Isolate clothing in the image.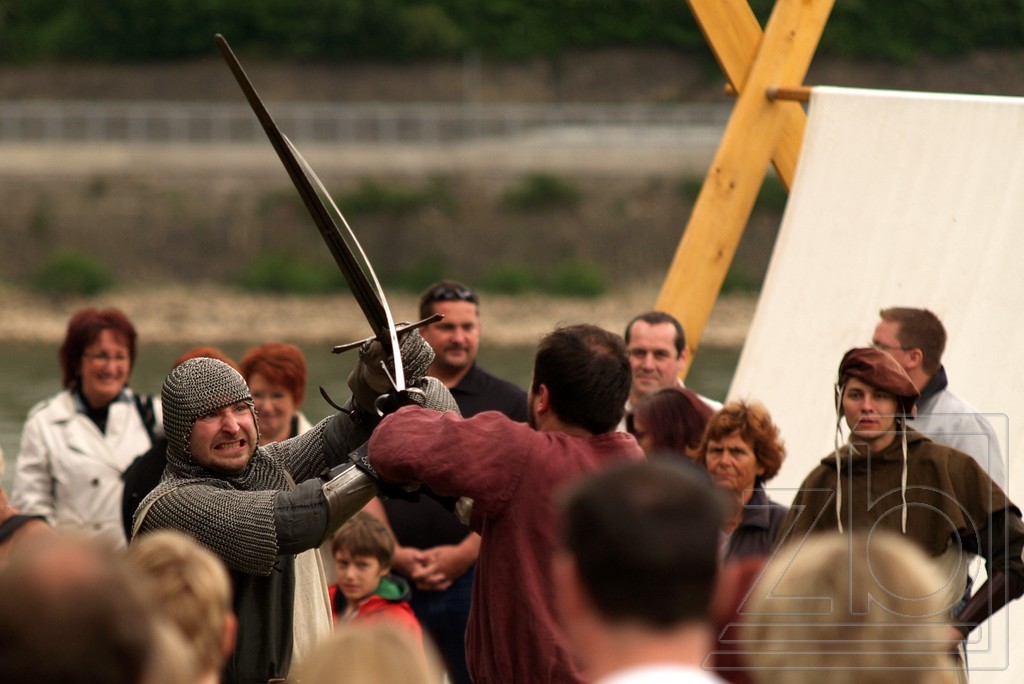
Isolated region: l=902, t=361, r=1014, b=490.
